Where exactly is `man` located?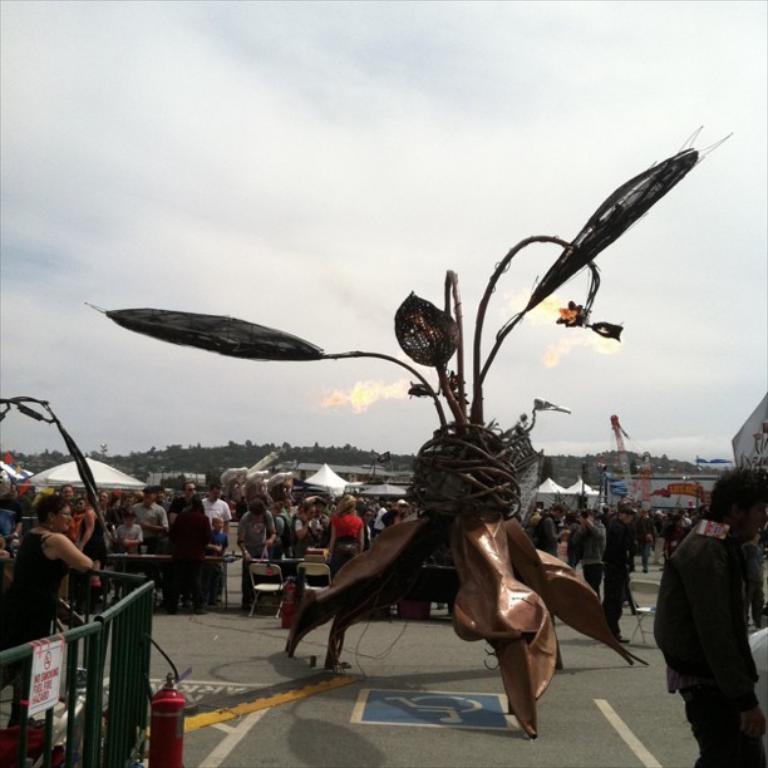
Its bounding box is [x1=601, y1=498, x2=630, y2=646].
